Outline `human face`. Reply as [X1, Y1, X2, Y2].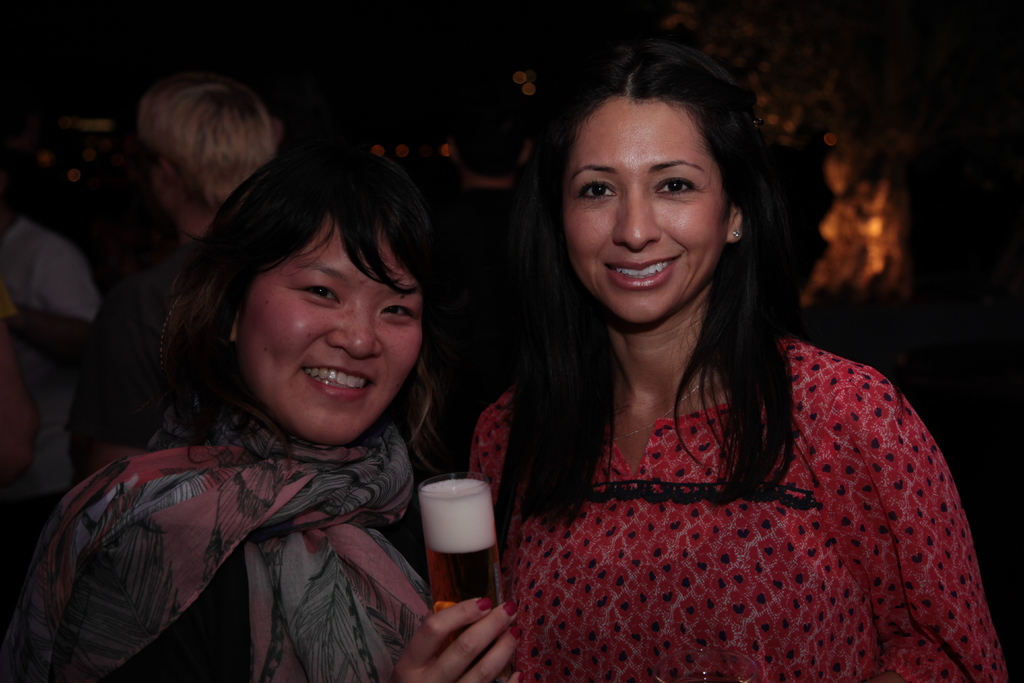
[558, 92, 724, 320].
